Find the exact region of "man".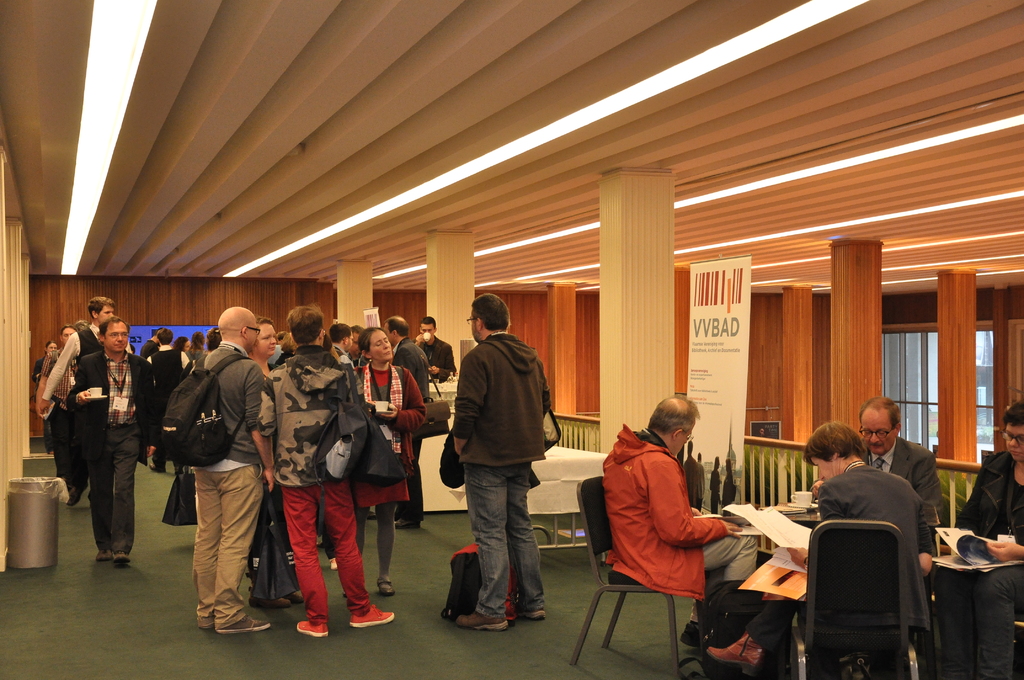
Exact region: [712,424,927,679].
